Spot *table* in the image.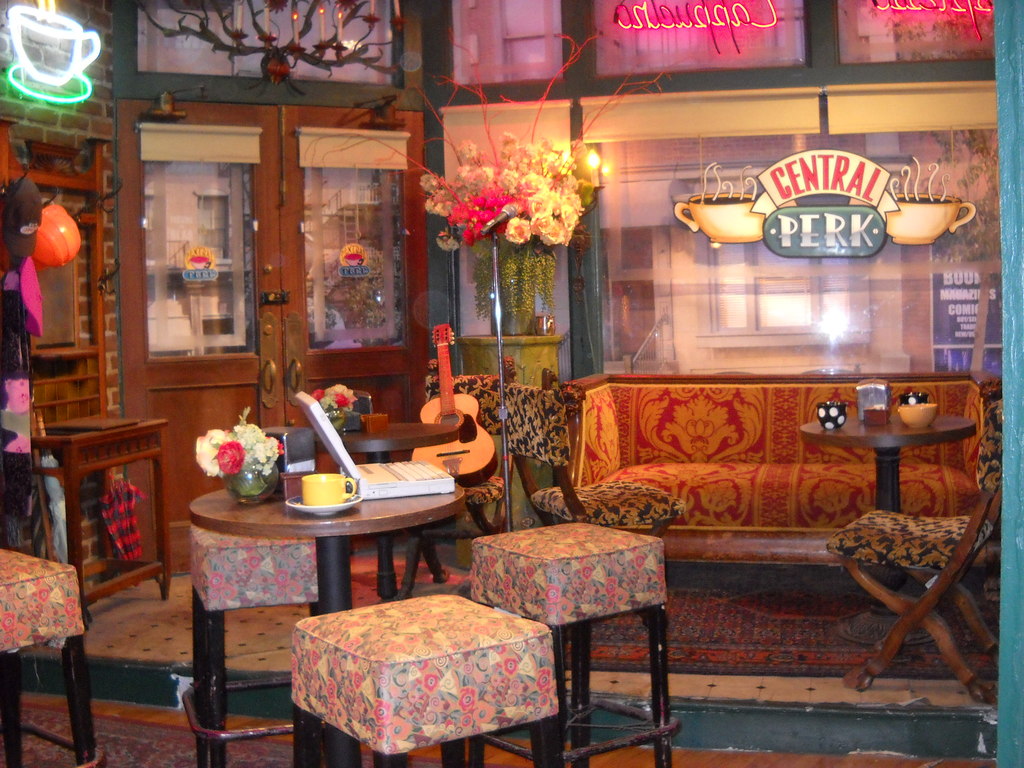
*table* found at 310:428:453:590.
